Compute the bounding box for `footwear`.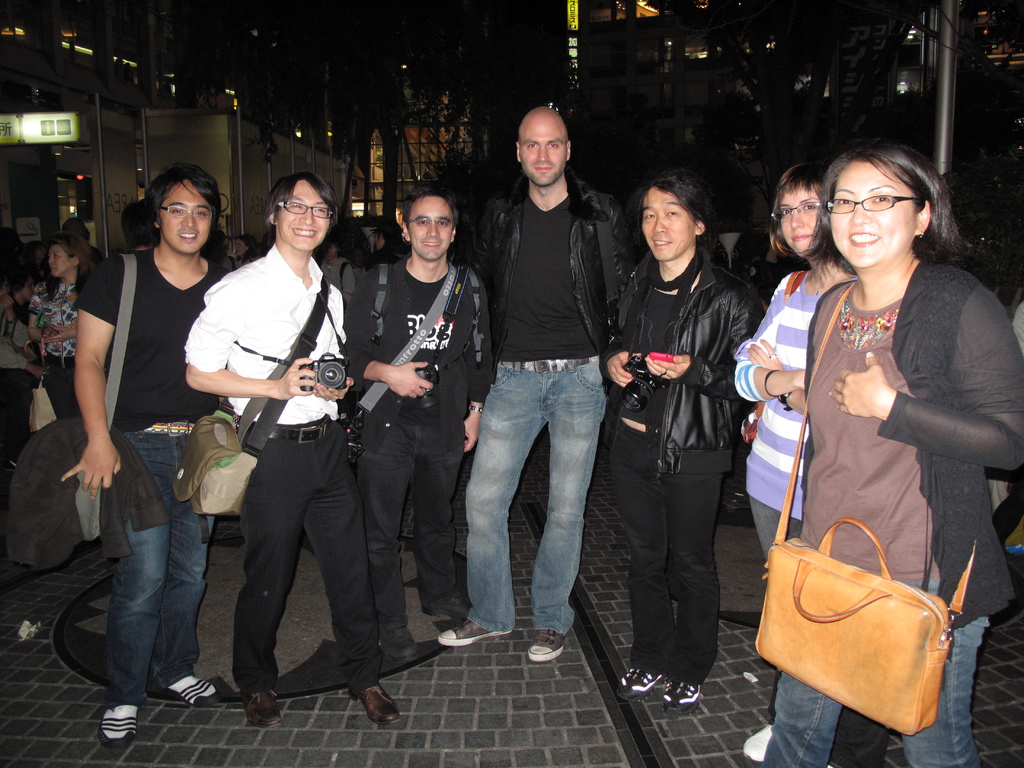
Rect(610, 664, 657, 703).
